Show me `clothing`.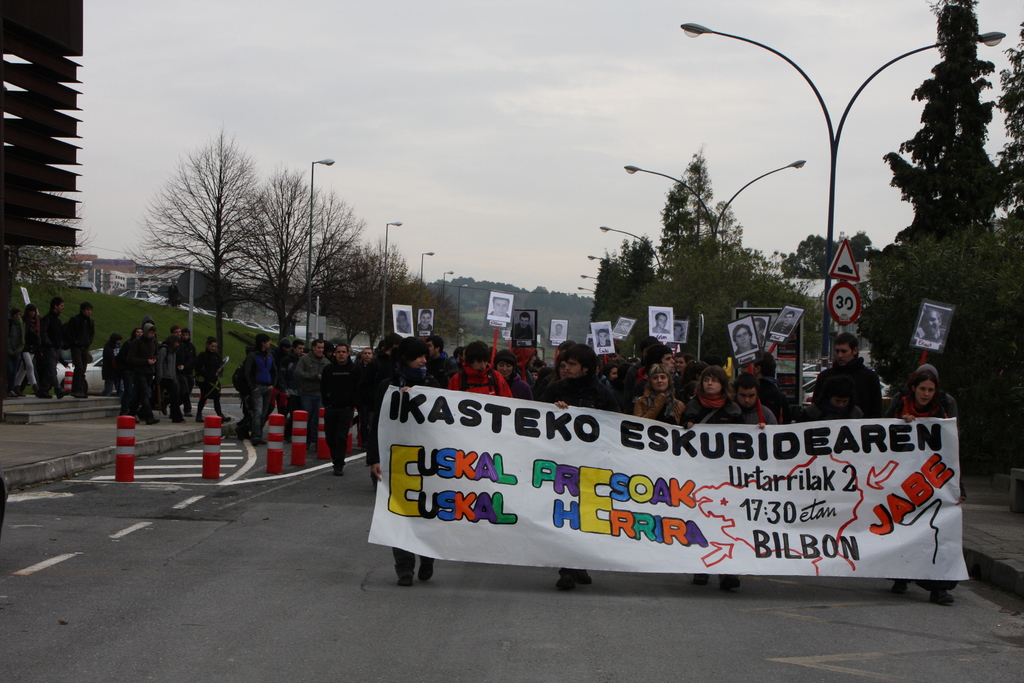
`clothing` is here: <box>132,331,156,427</box>.
